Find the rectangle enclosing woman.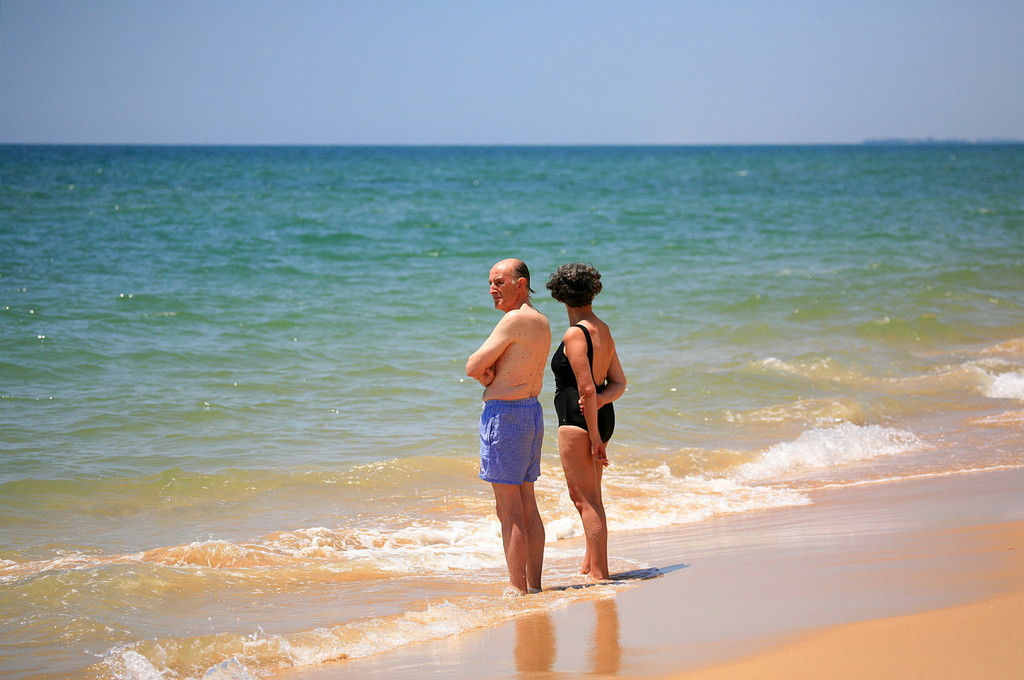
crop(543, 261, 628, 581).
